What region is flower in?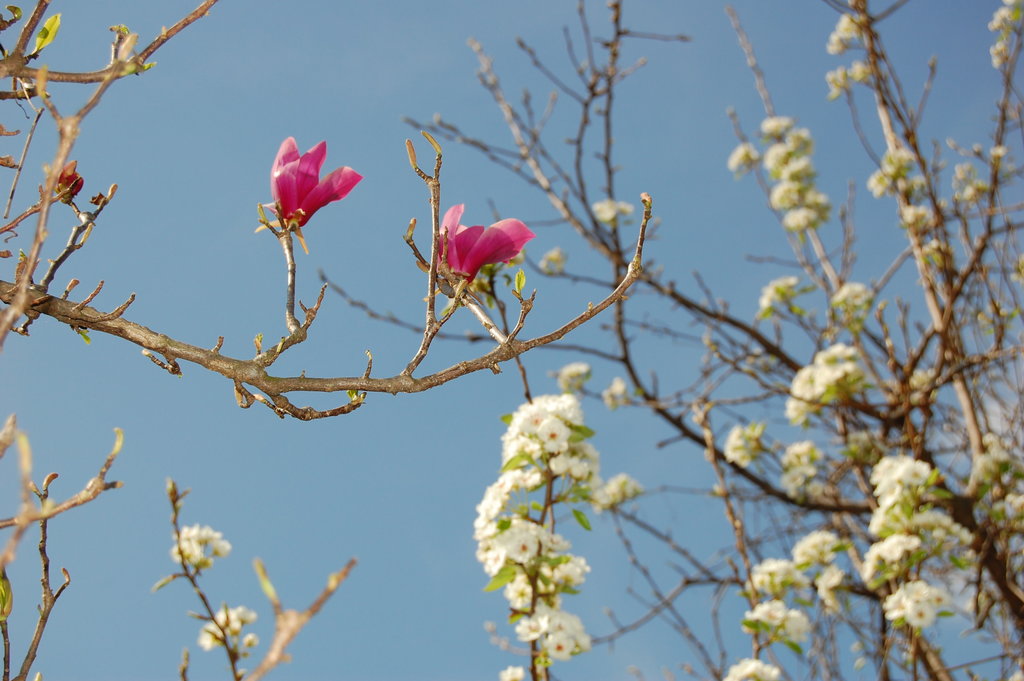
crop(746, 553, 804, 596).
